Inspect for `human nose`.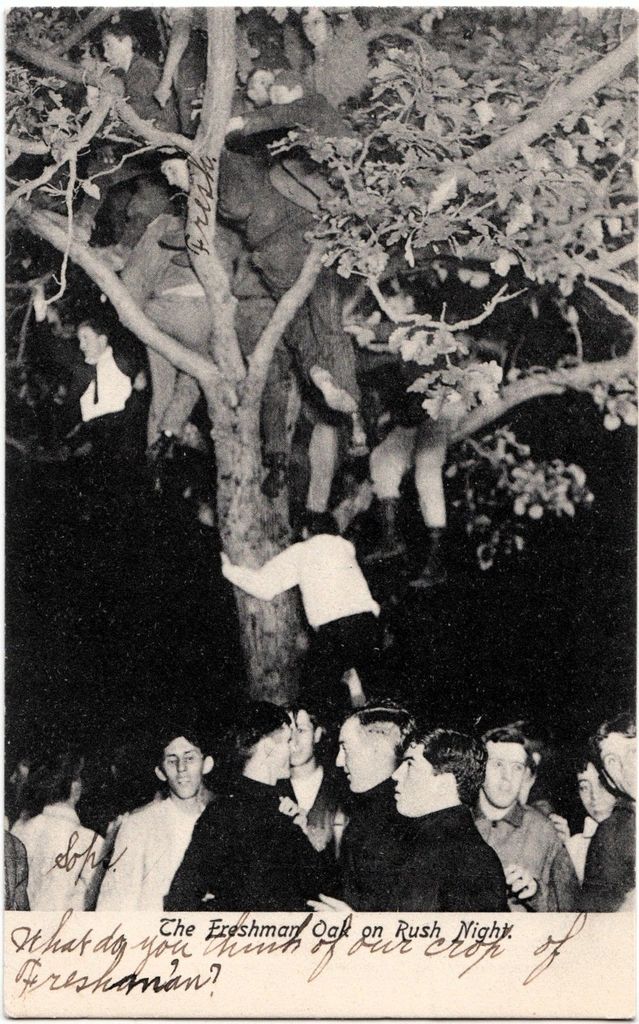
Inspection: crop(102, 49, 107, 61).
